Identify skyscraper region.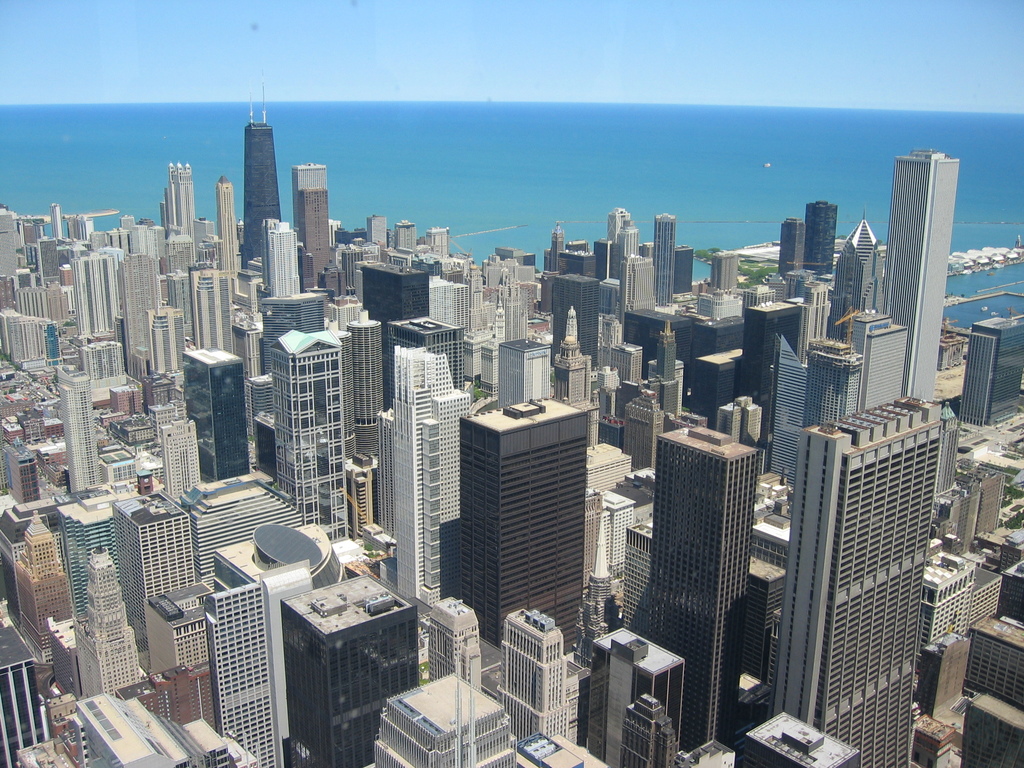
Region: <box>959,312,1023,435</box>.
